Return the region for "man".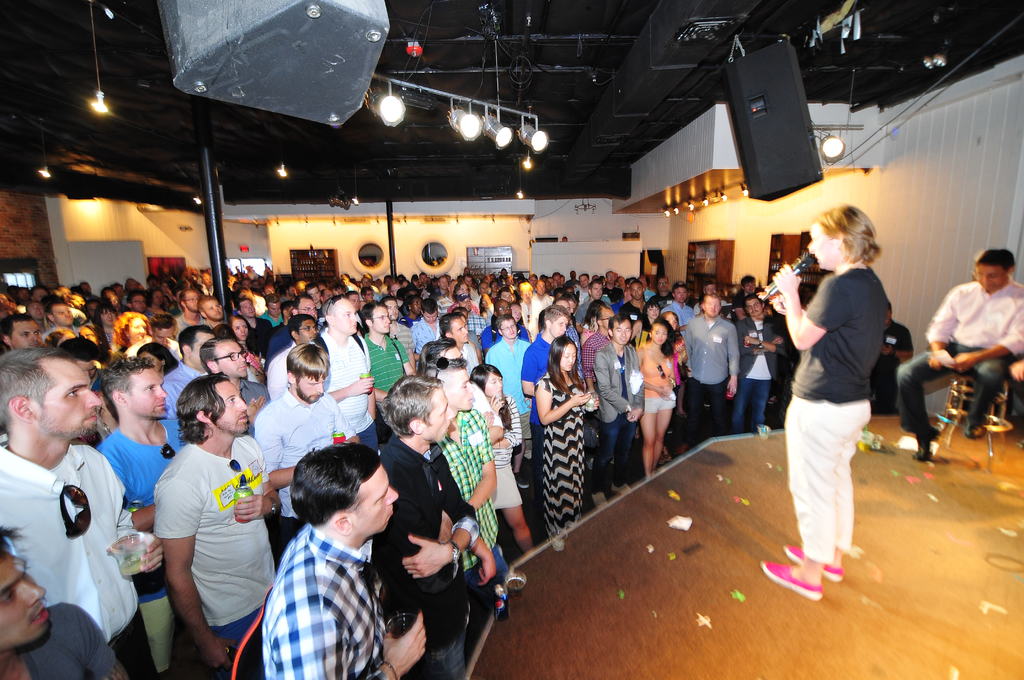
255/440/428/679.
